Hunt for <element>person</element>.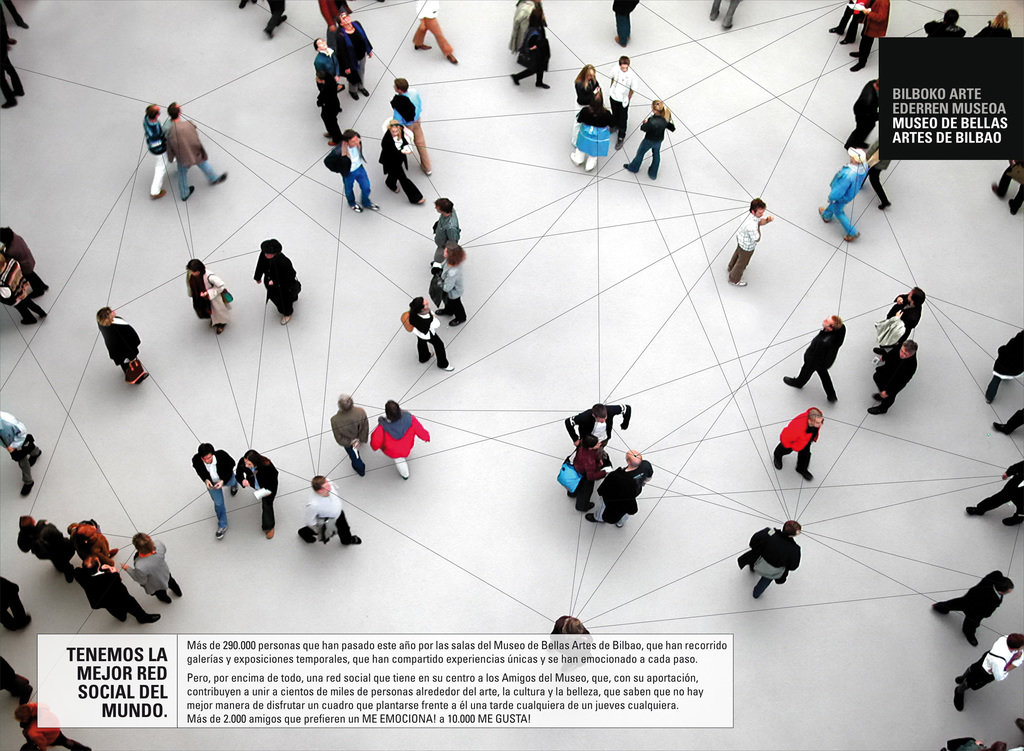
Hunted down at bbox=(923, 8, 963, 38).
